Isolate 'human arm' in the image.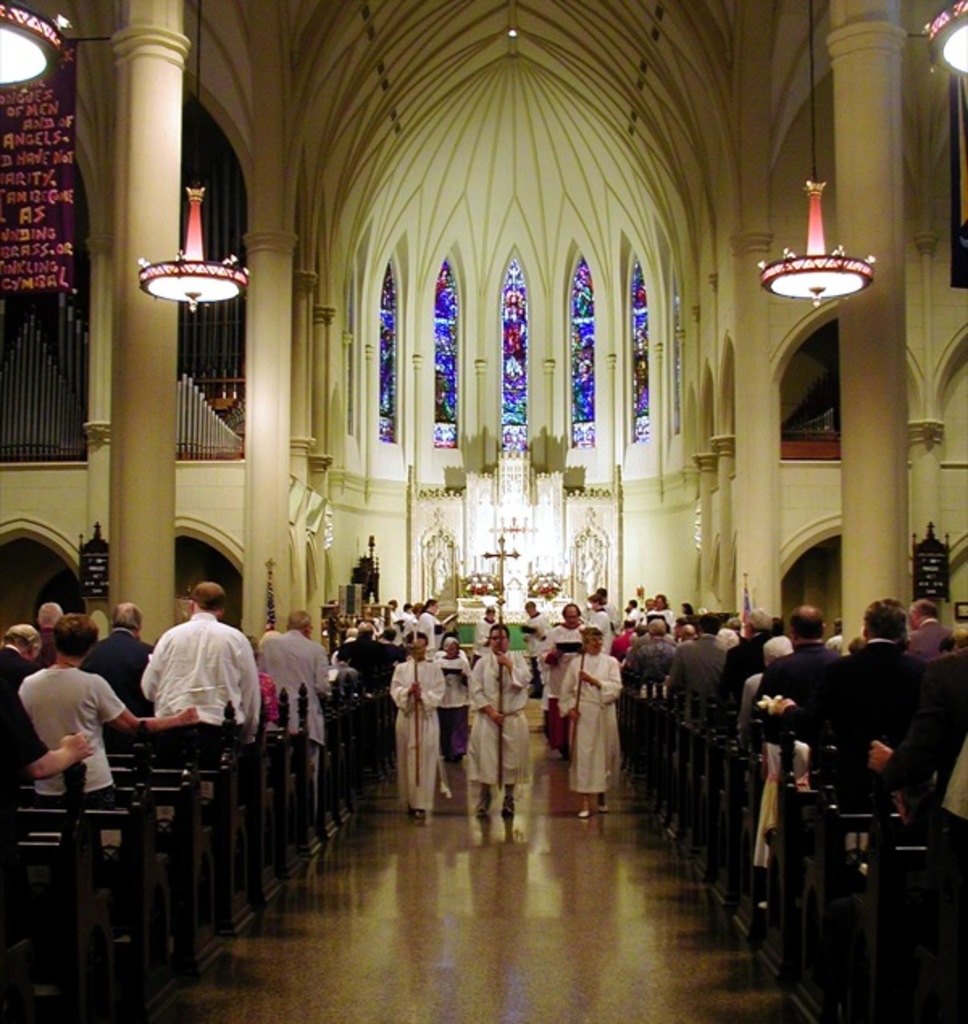
Isolated region: Rect(463, 656, 507, 729).
